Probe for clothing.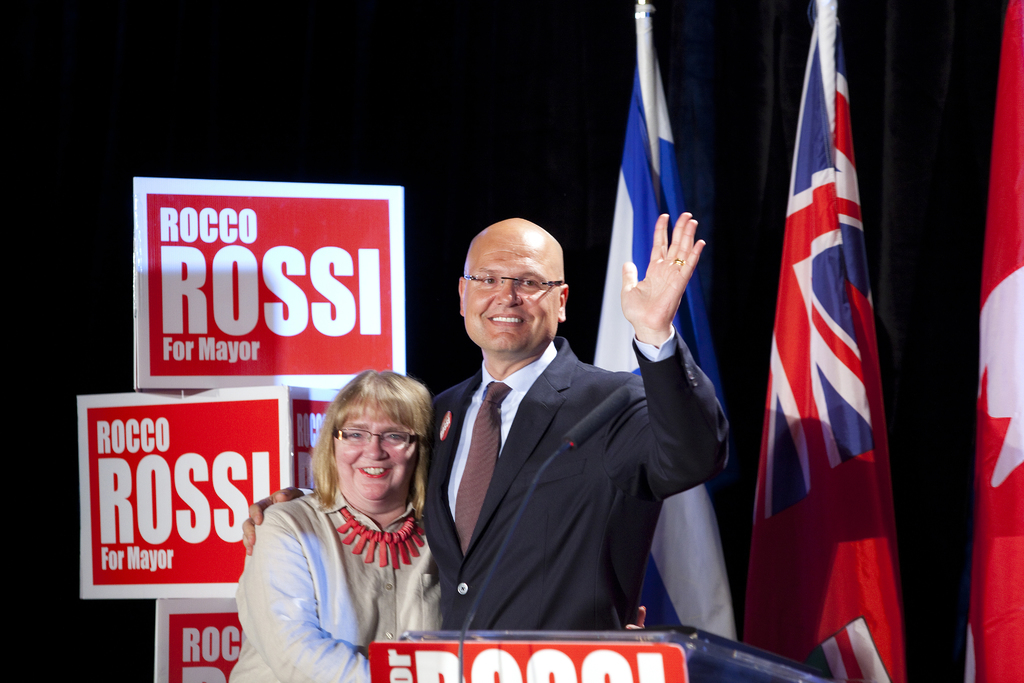
Probe result: [x1=297, y1=322, x2=730, y2=631].
